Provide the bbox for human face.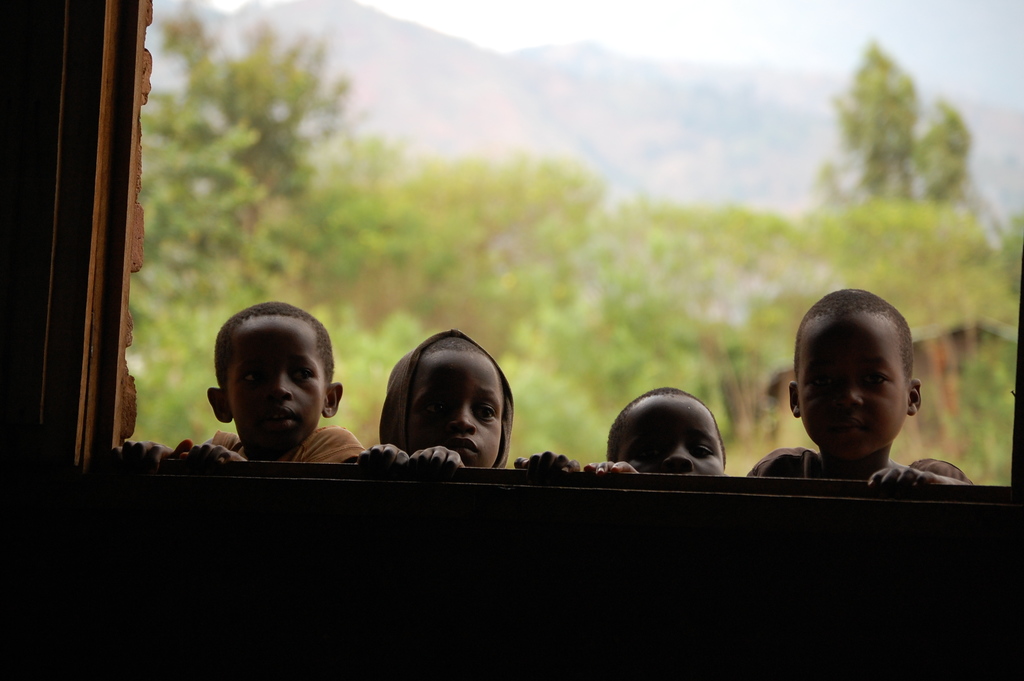
x1=227, y1=312, x2=326, y2=443.
